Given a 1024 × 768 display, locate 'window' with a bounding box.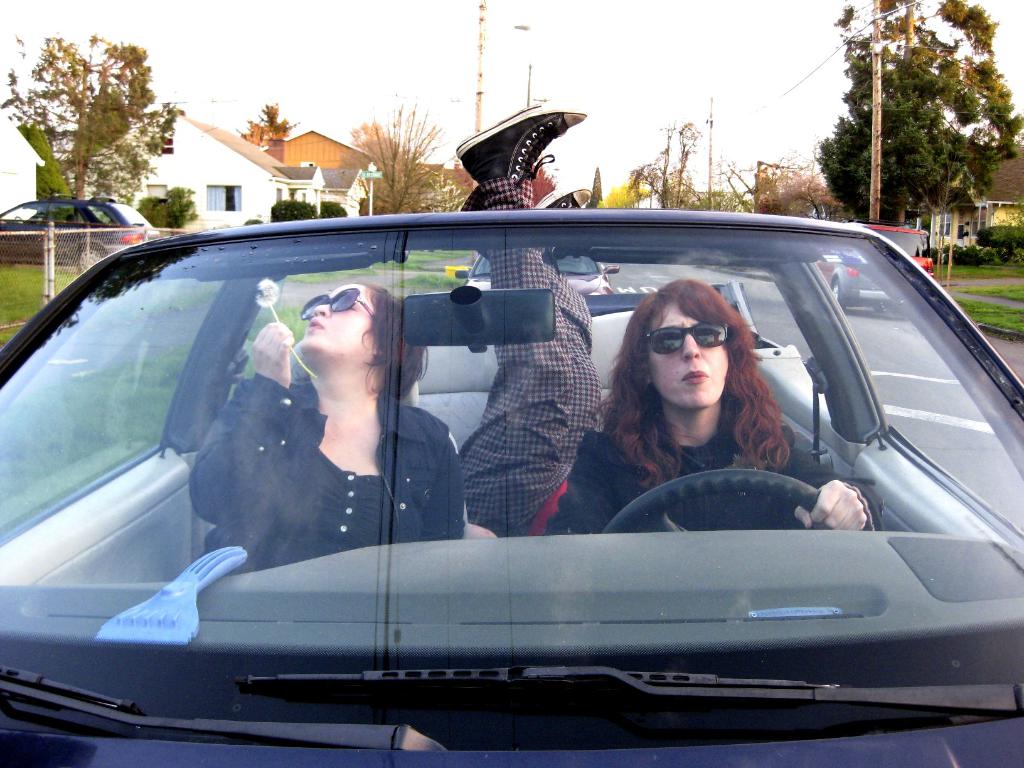
Located: detection(203, 185, 243, 213).
